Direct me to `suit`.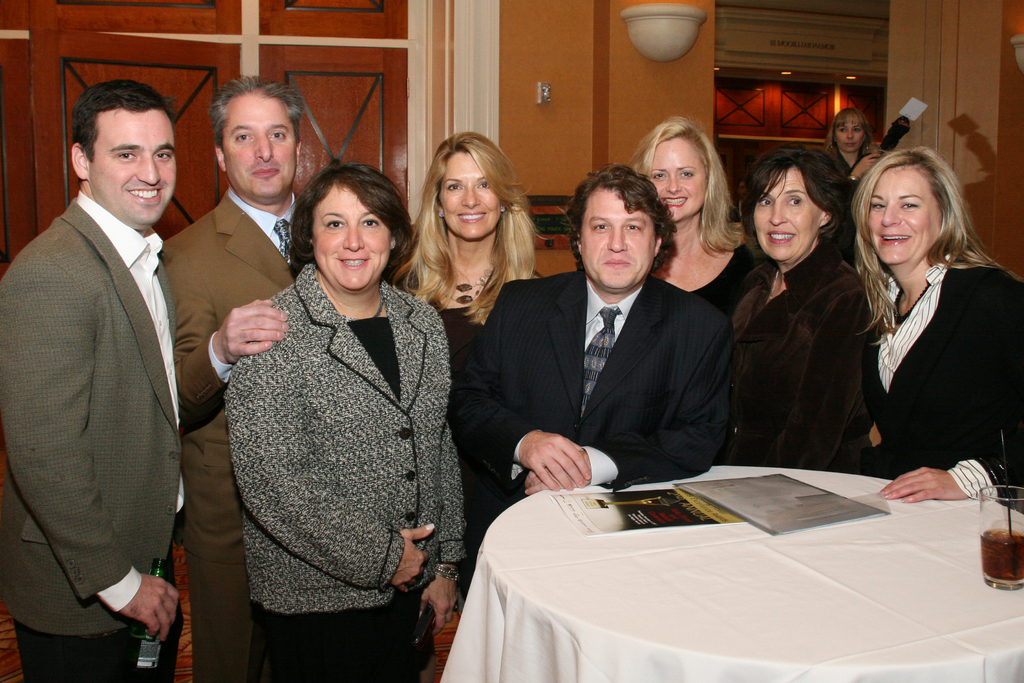
Direction: [163, 181, 305, 678].
